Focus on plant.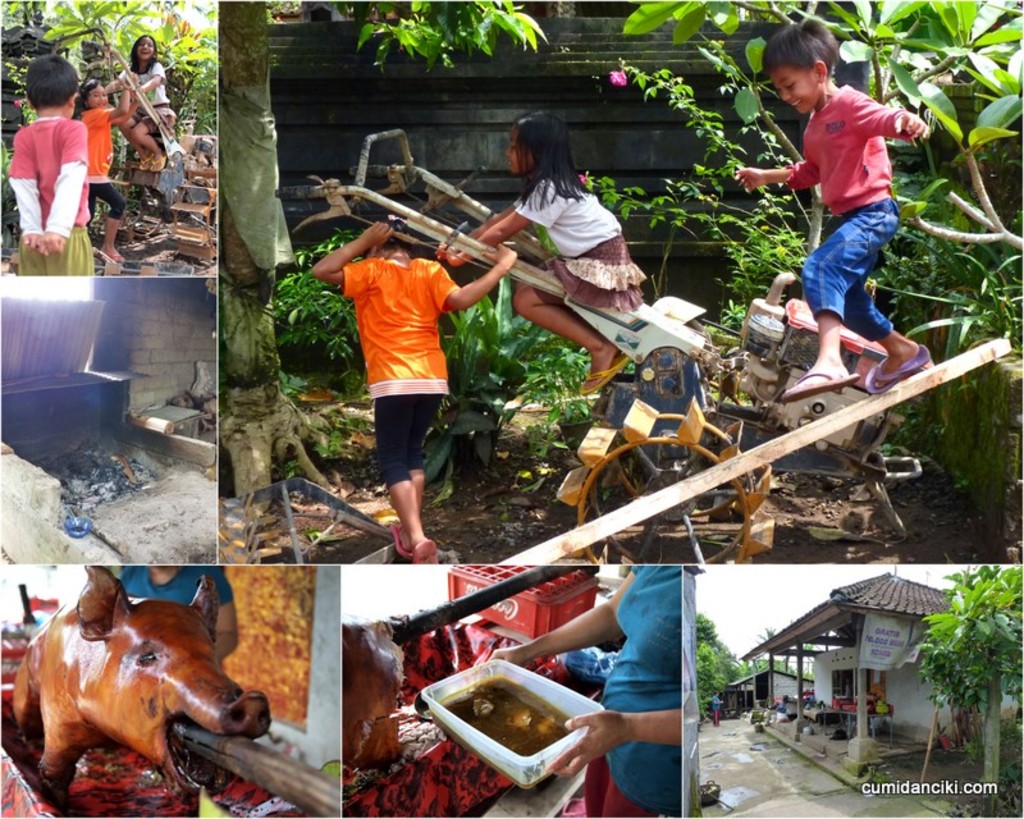
Focused at l=872, t=255, r=1023, b=357.
